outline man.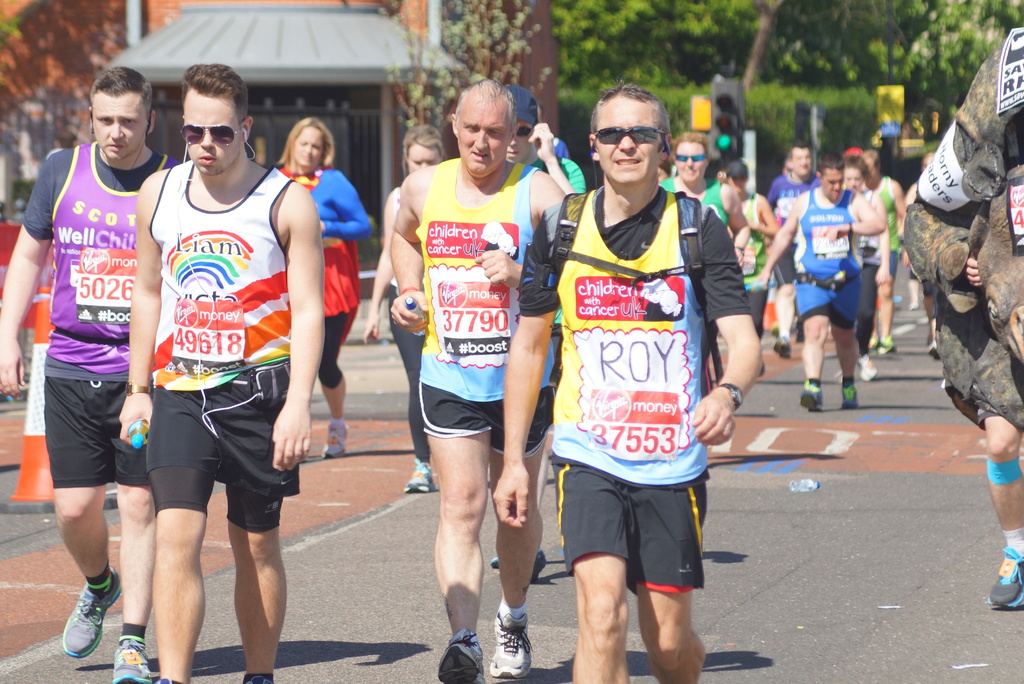
Outline: (16, 45, 177, 658).
